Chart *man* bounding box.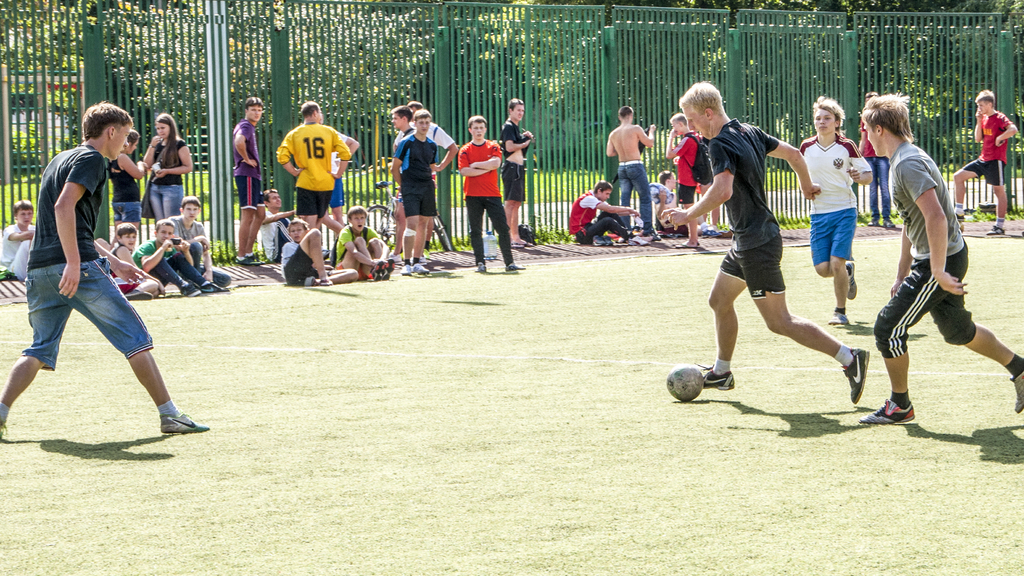
Charted: [left=499, top=99, right=535, bottom=246].
